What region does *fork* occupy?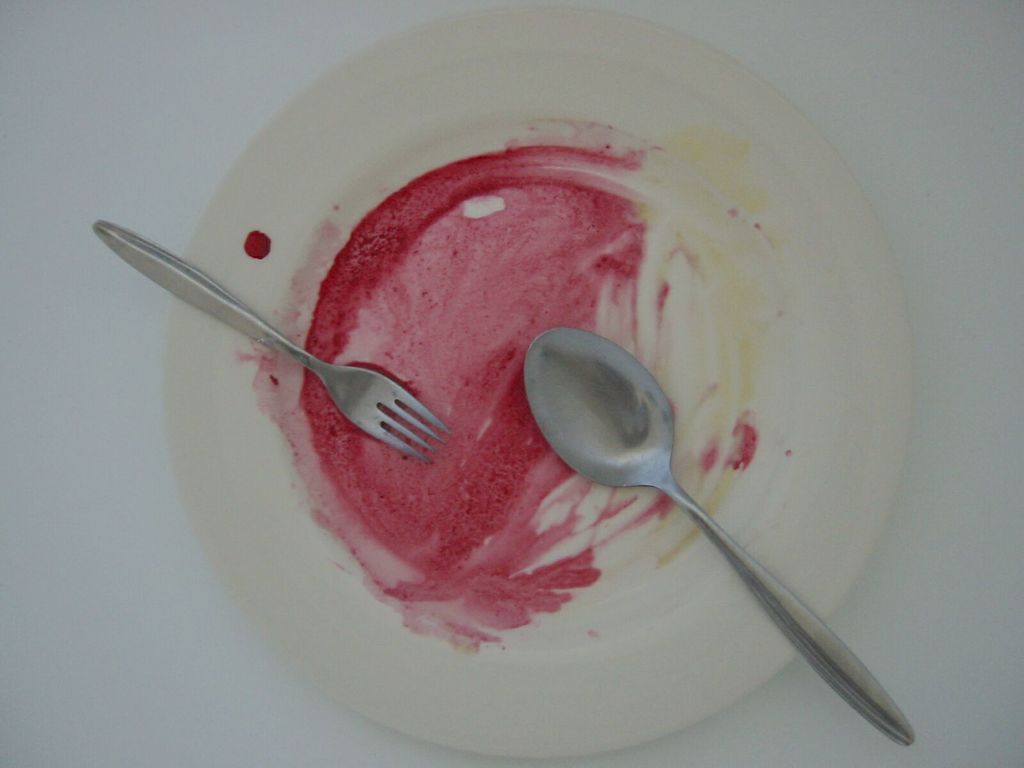
left=91, top=217, right=450, bottom=464.
